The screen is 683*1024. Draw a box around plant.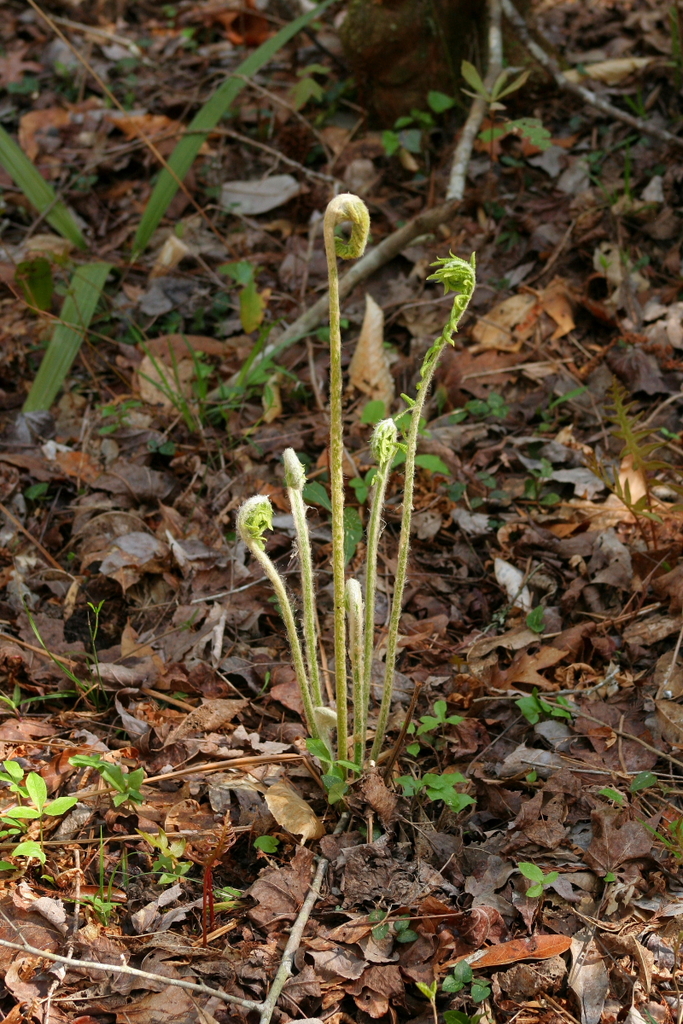
(x1=0, y1=836, x2=56, y2=886).
